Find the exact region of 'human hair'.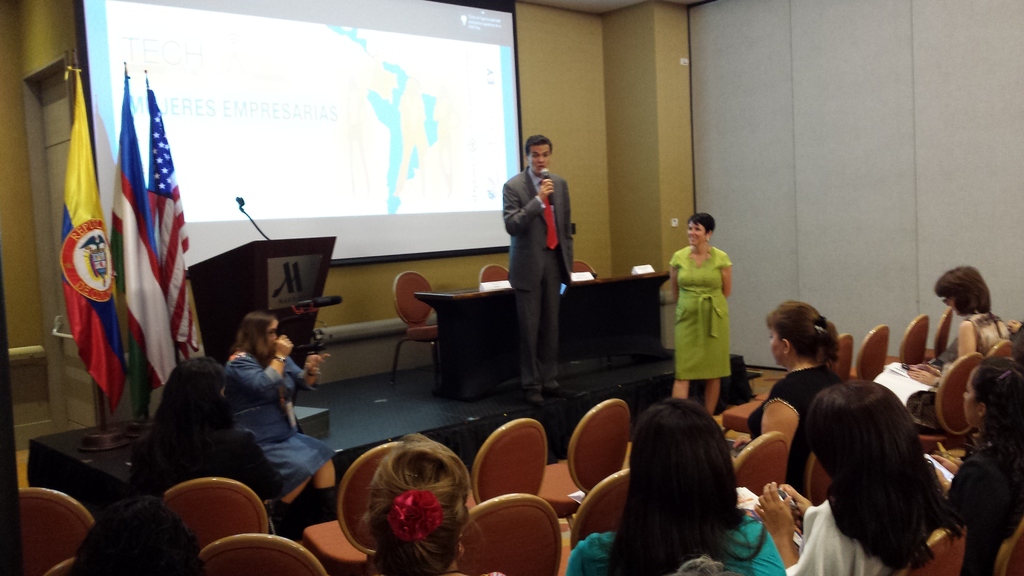
Exact region: detection(617, 402, 743, 575).
